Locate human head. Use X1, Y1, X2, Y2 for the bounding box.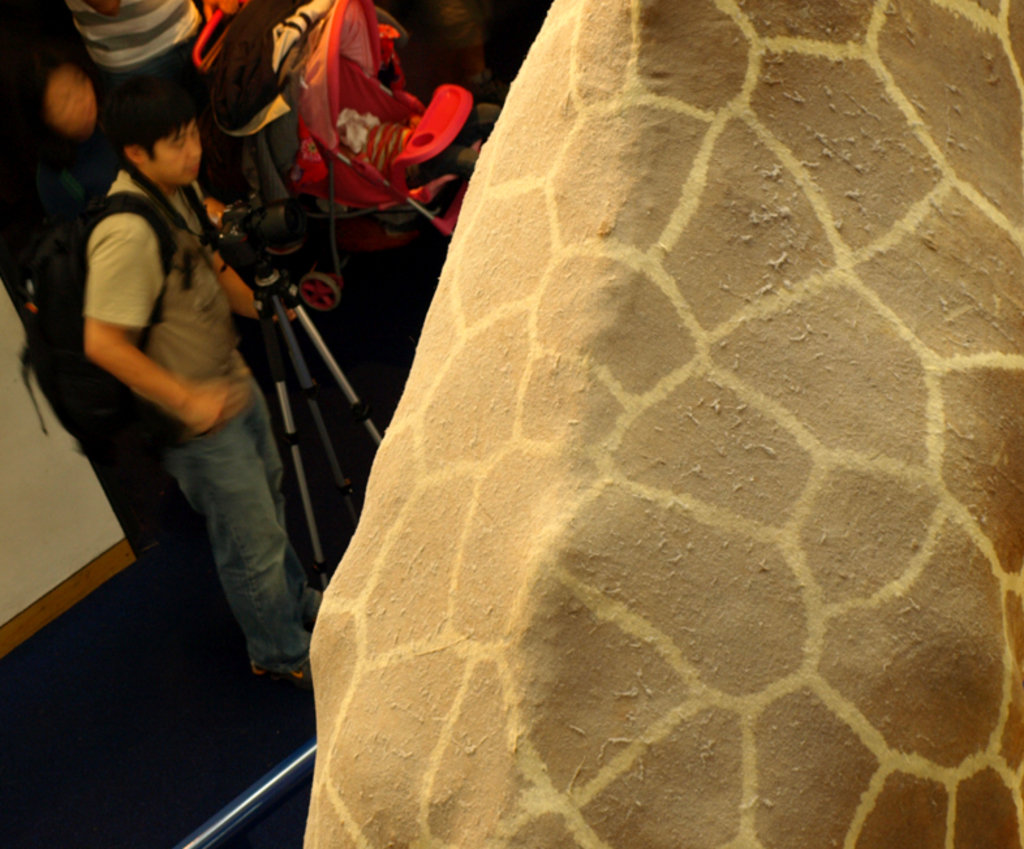
120, 95, 212, 185.
